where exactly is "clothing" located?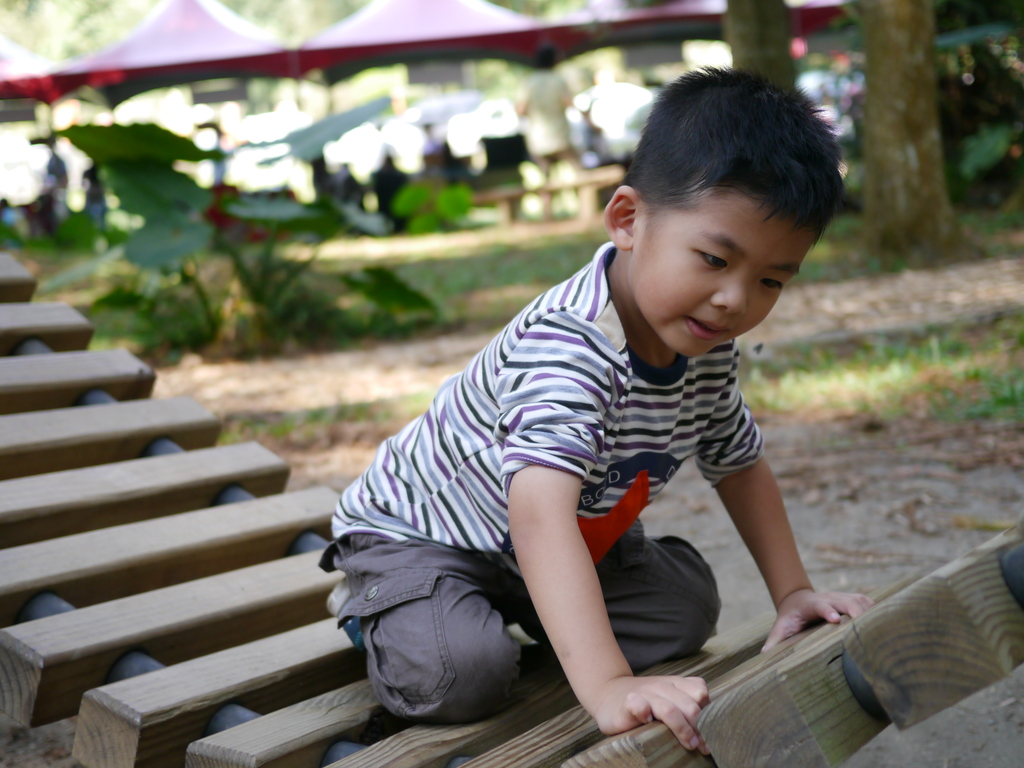
Its bounding box is 318, 241, 764, 727.
